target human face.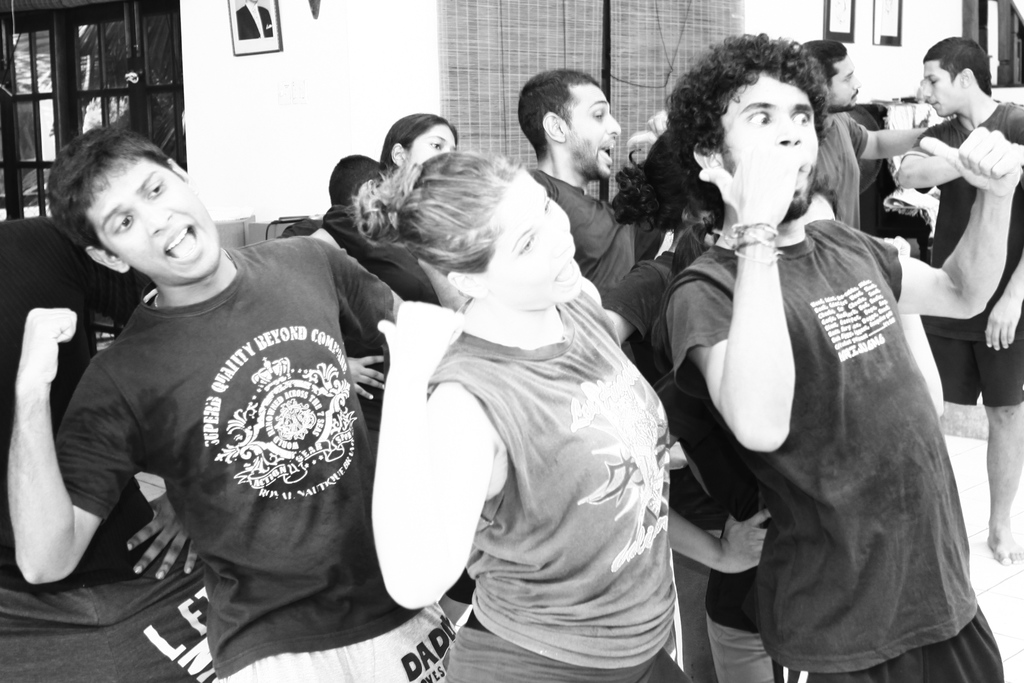
Target region: Rect(566, 88, 625, 189).
